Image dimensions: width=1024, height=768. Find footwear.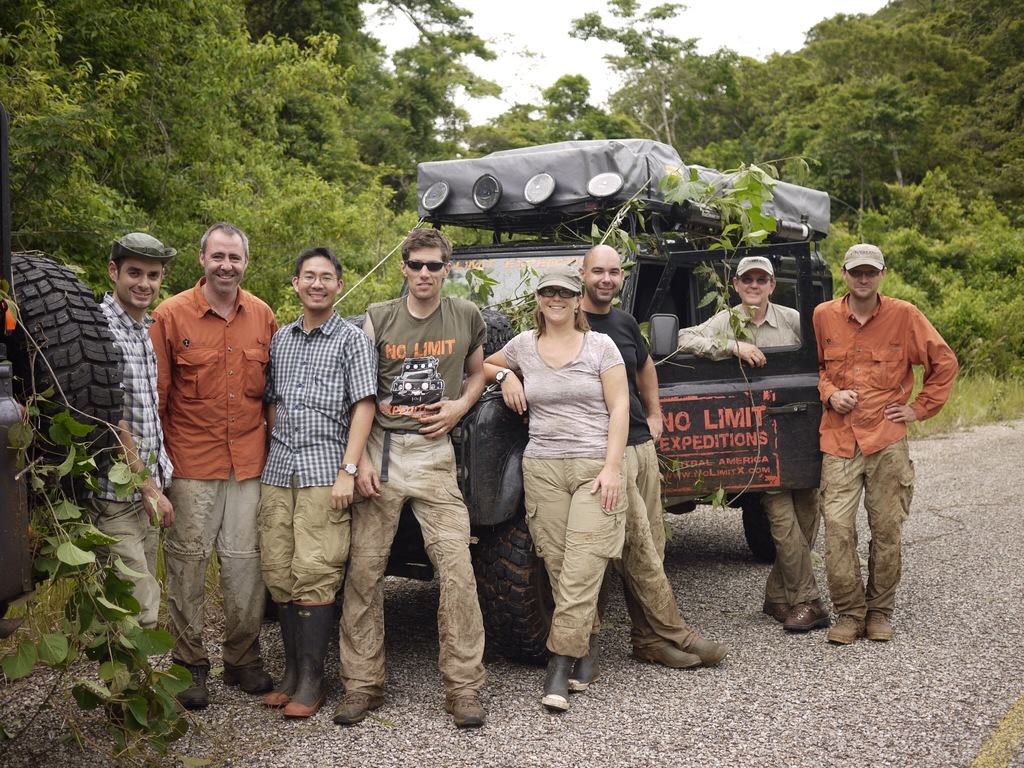
541/653/573/708.
